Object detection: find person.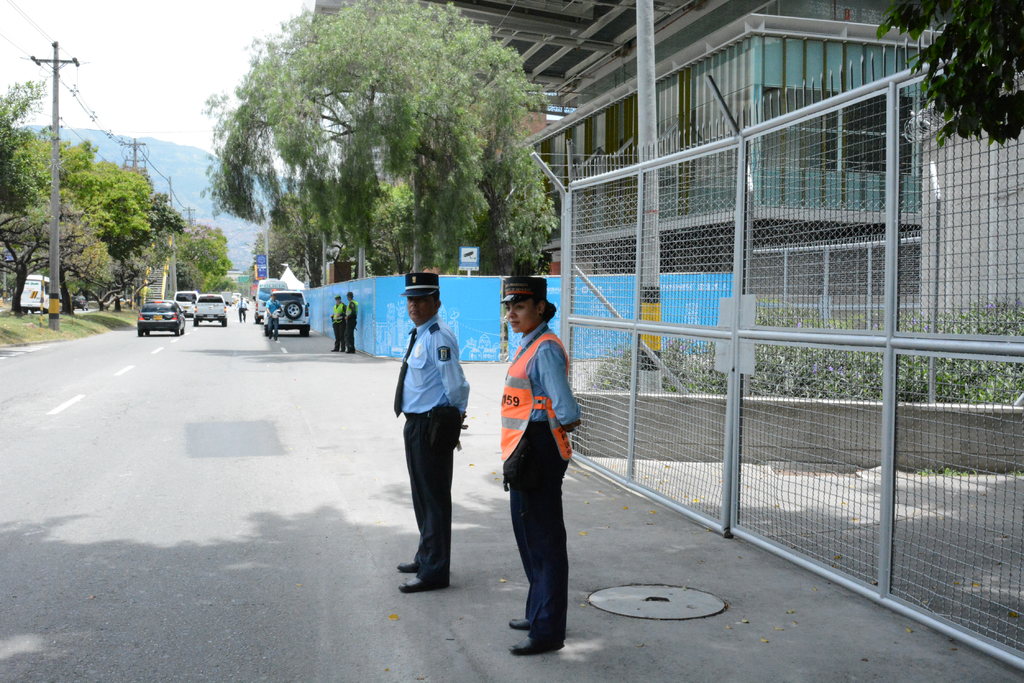
<bbox>343, 290, 355, 353</bbox>.
